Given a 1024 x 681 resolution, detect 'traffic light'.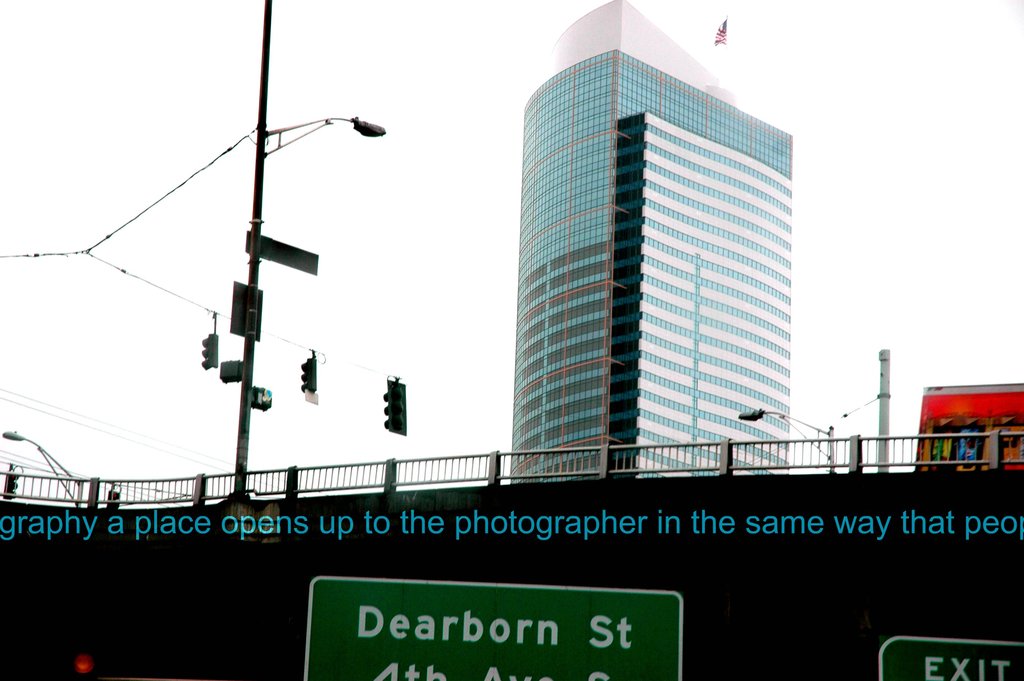
[x1=203, y1=331, x2=218, y2=372].
